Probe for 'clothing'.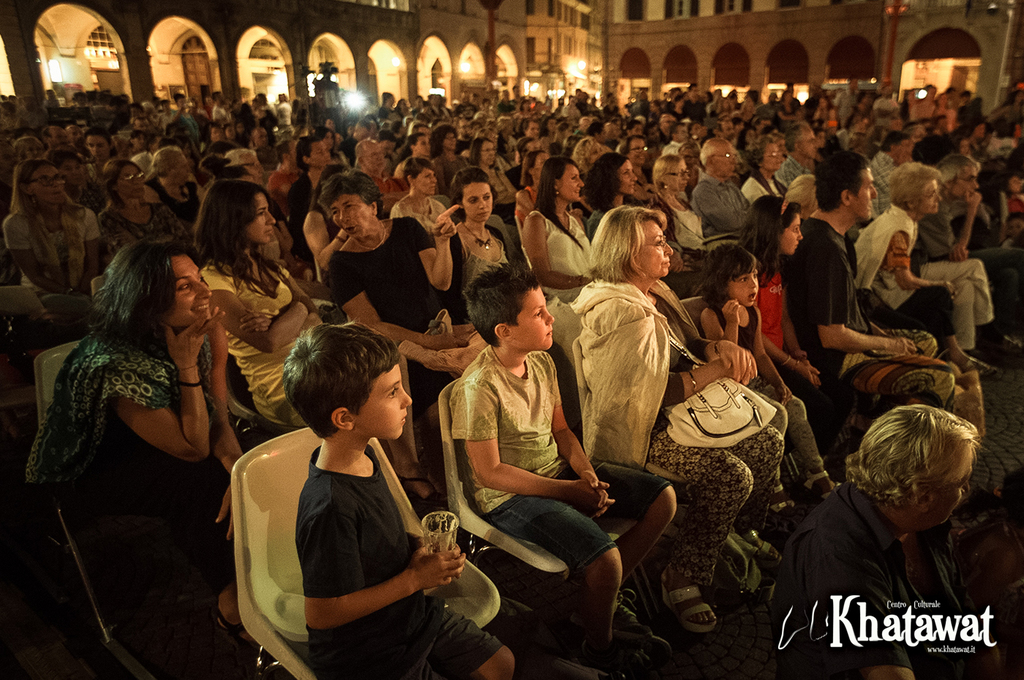
Probe result: crop(916, 197, 949, 259).
